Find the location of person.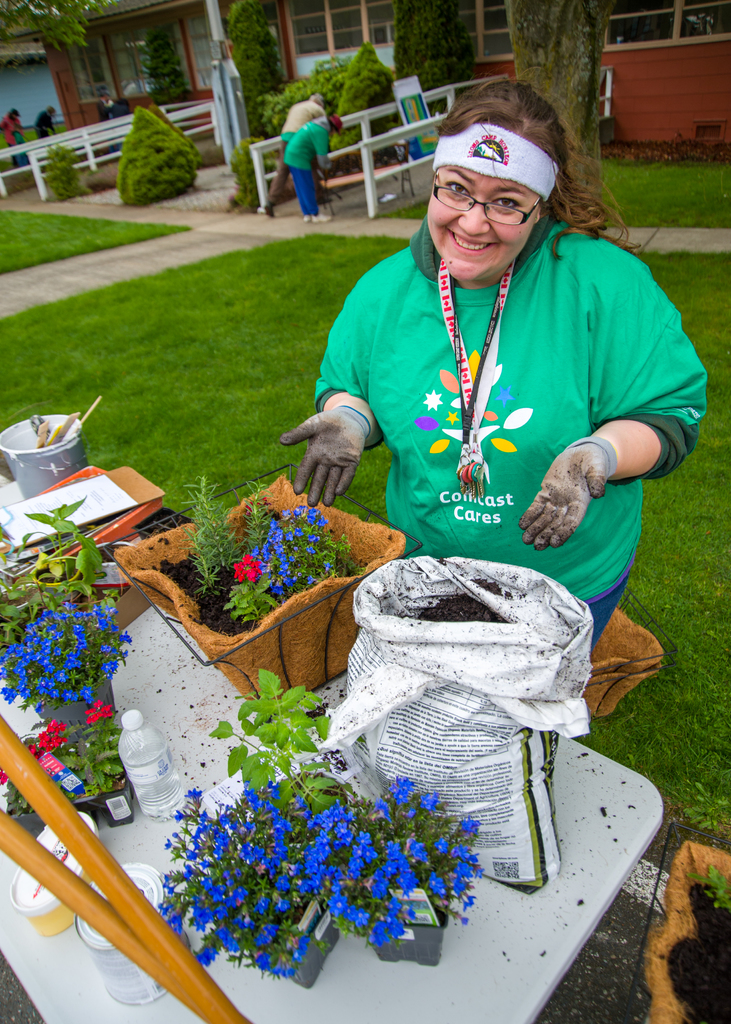
Location: BBox(37, 108, 58, 136).
